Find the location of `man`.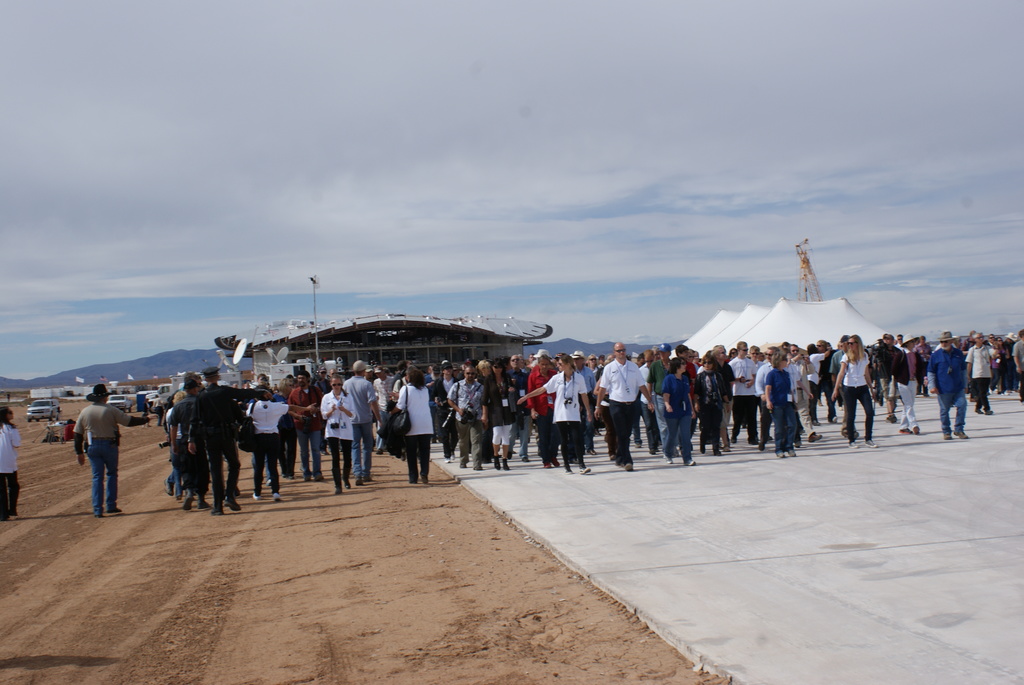
Location: rect(778, 343, 812, 404).
